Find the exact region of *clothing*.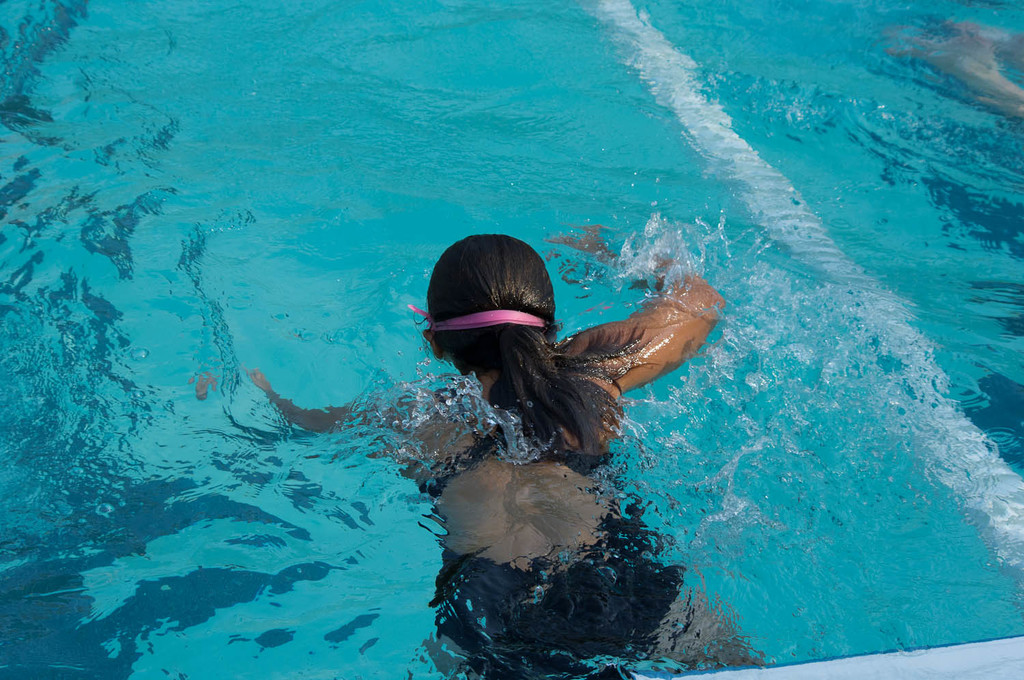
Exact region: crop(421, 419, 614, 502).
